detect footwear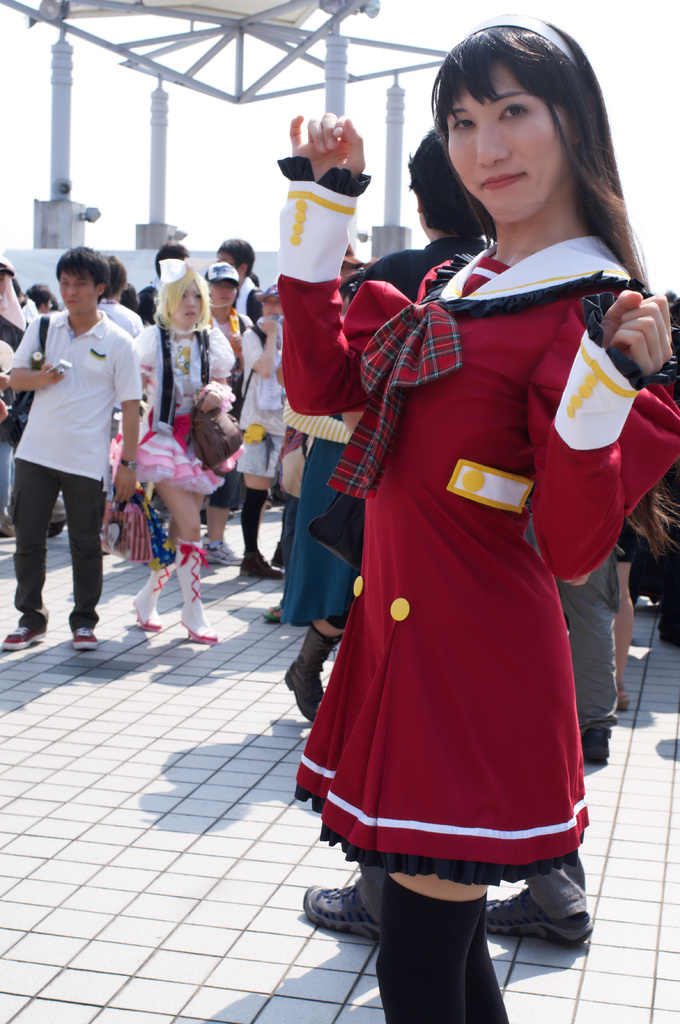
bbox(239, 554, 281, 586)
